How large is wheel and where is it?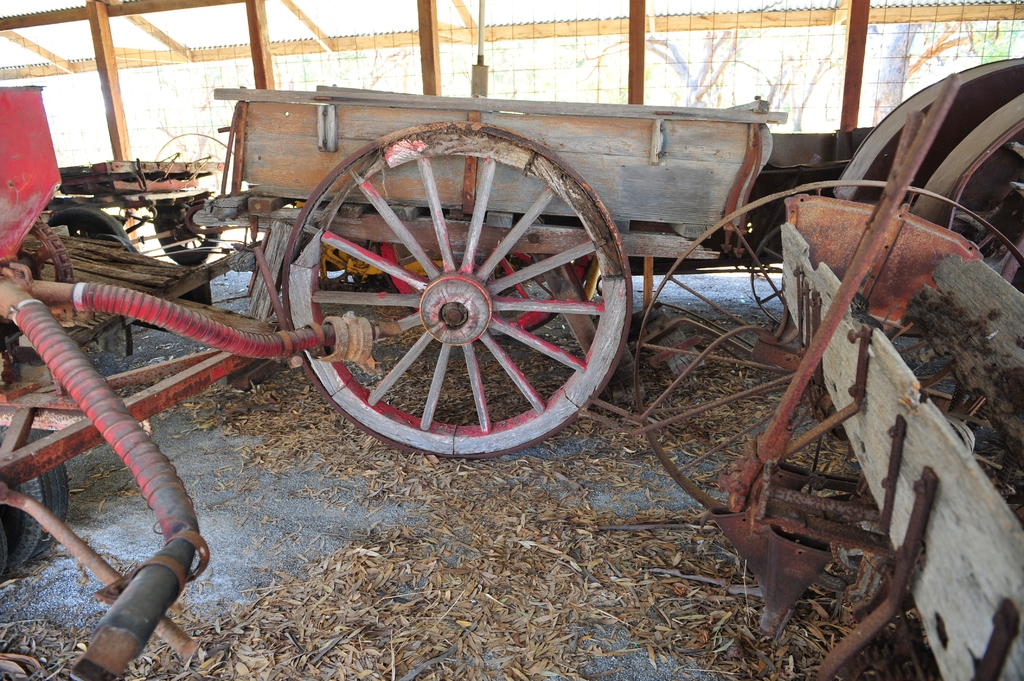
Bounding box: (x1=379, y1=243, x2=593, y2=339).
